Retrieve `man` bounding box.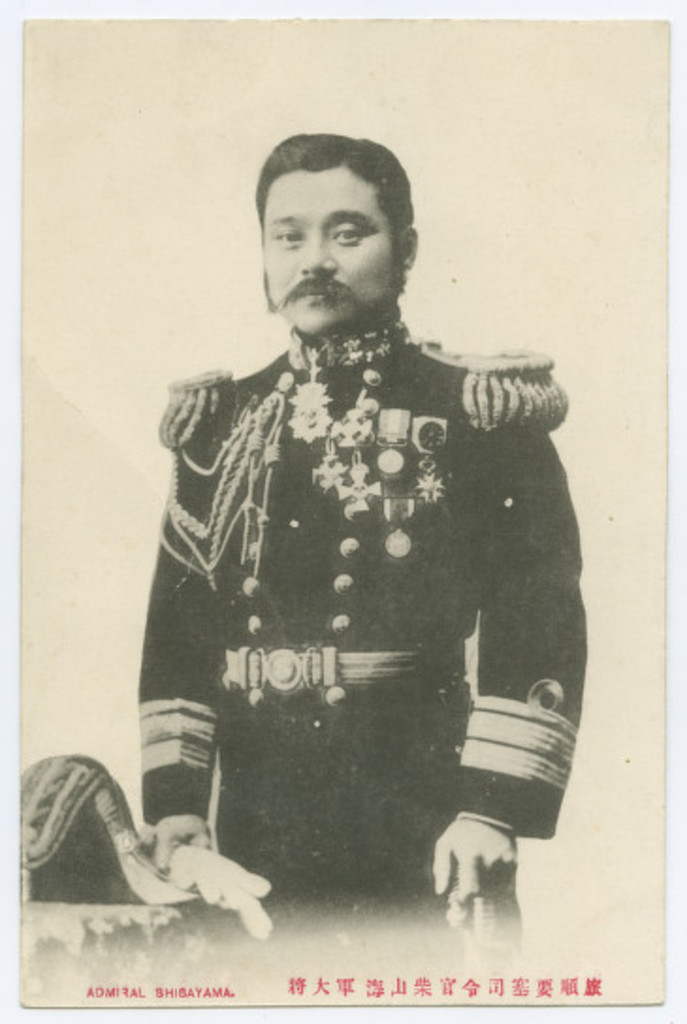
Bounding box: <bbox>134, 130, 585, 928</bbox>.
